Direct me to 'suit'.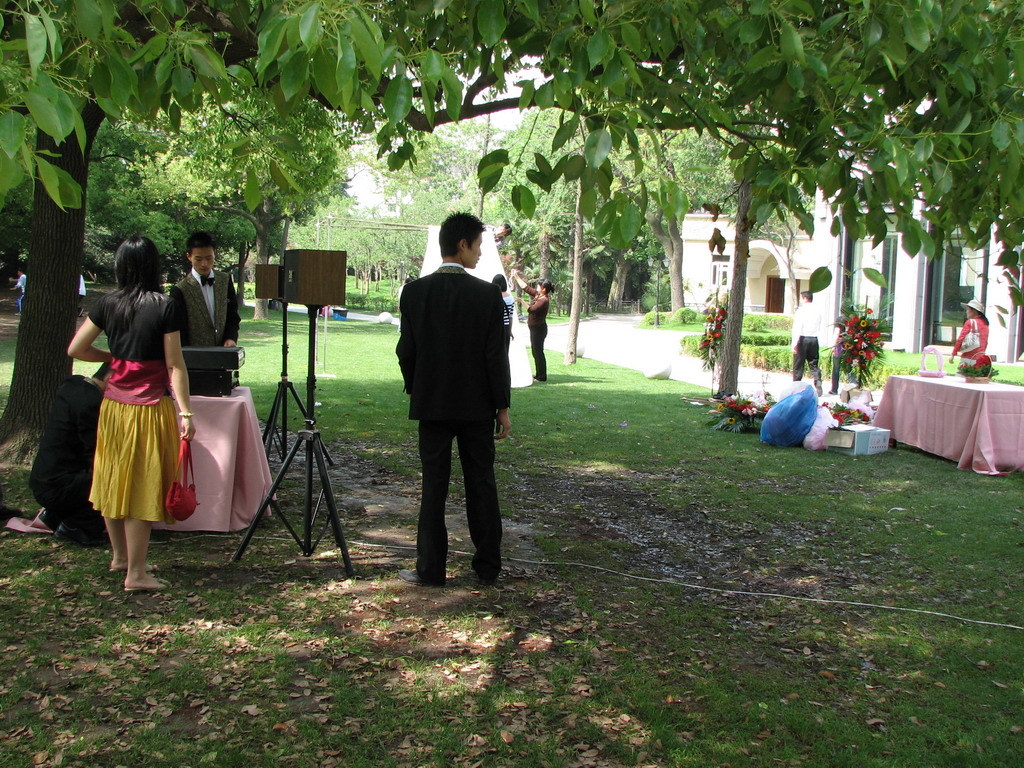
Direction: pyautogui.locateOnScreen(378, 258, 513, 580).
